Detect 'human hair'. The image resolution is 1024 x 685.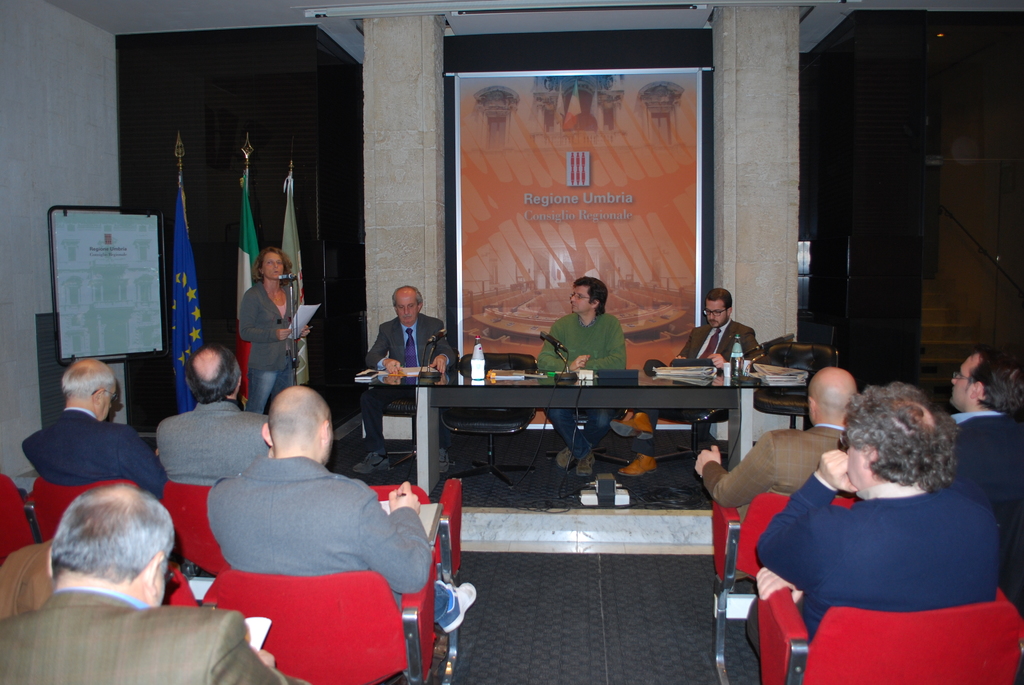
locate(268, 391, 330, 441).
